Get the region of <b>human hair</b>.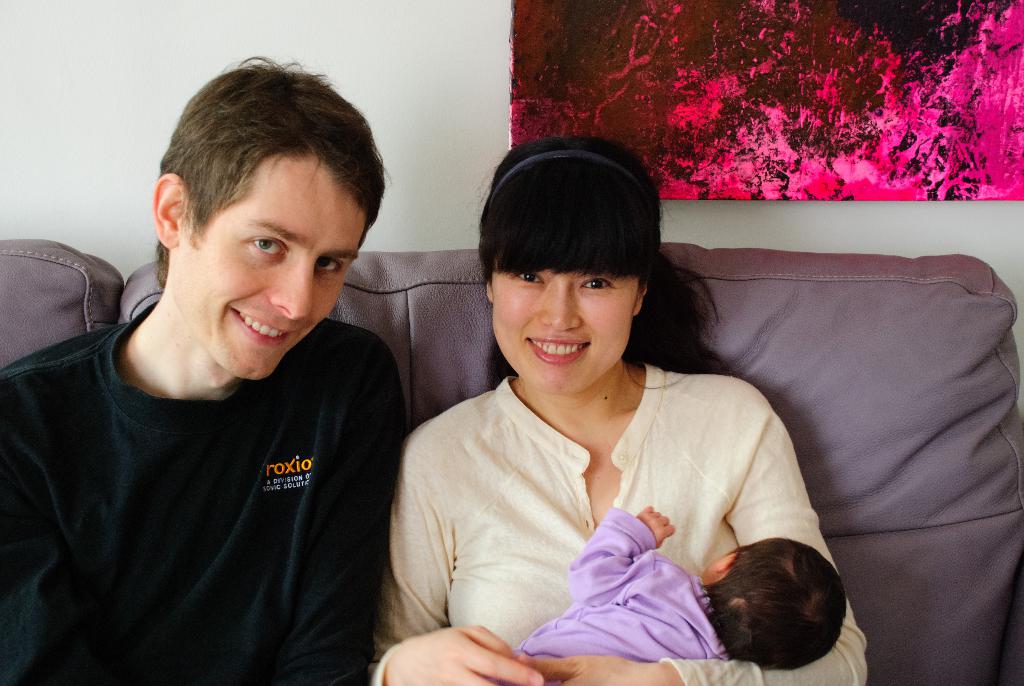
[left=133, top=54, right=364, bottom=337].
